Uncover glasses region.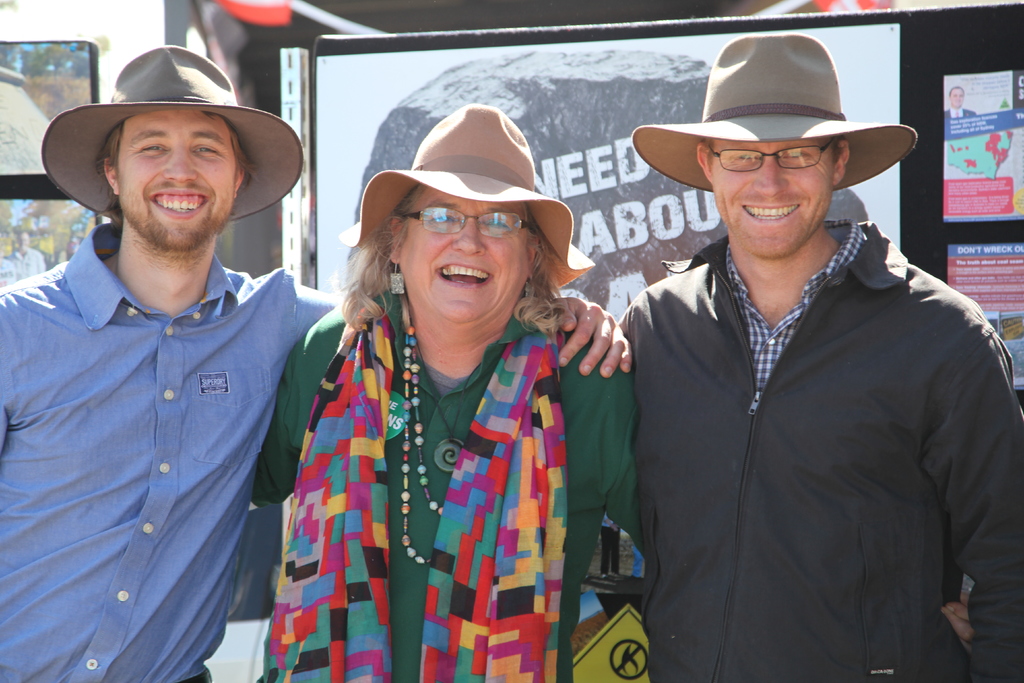
Uncovered: pyautogui.locateOnScreen(713, 138, 840, 172).
